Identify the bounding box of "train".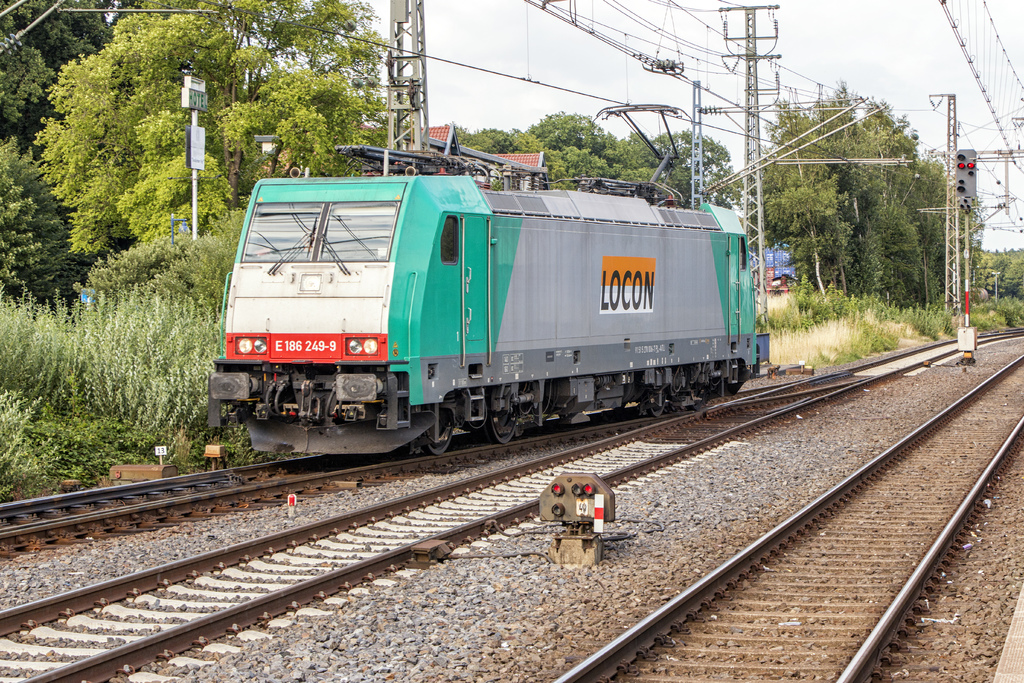
212:103:760:452.
